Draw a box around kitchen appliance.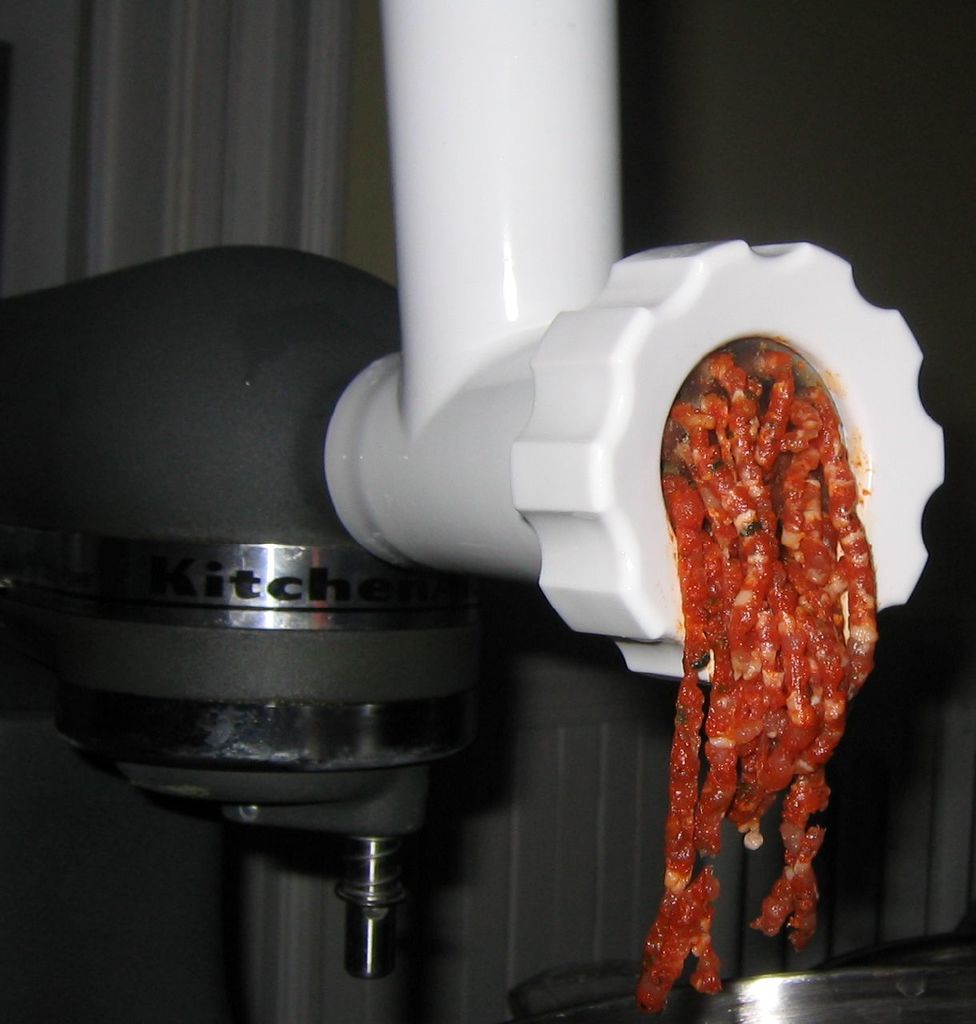
crop(556, 963, 975, 1019).
